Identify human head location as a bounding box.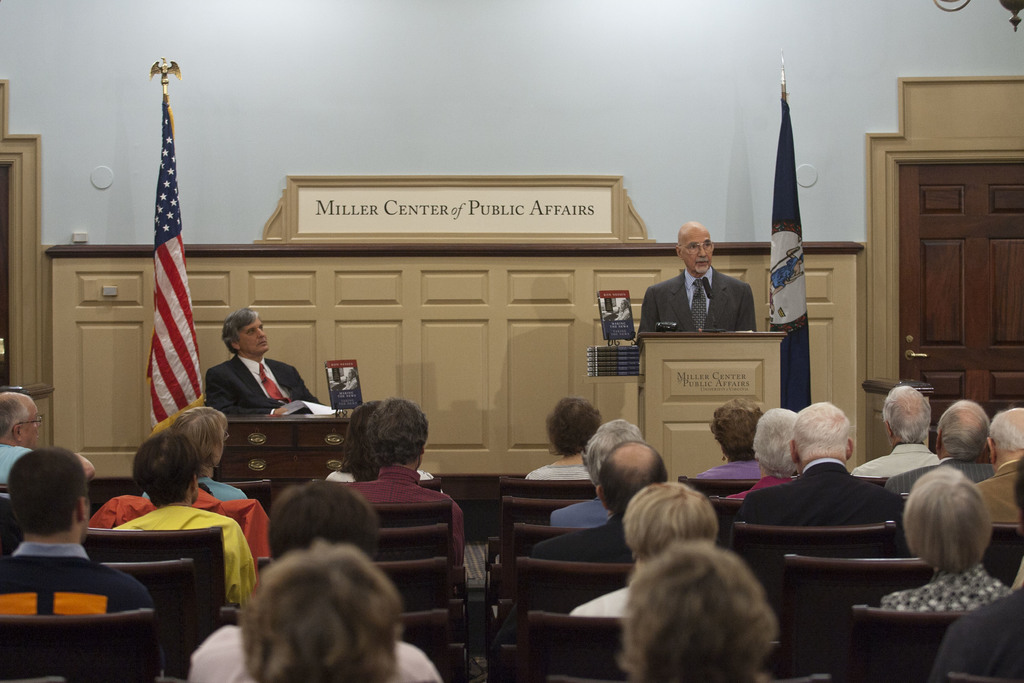
select_region(342, 406, 380, 477).
